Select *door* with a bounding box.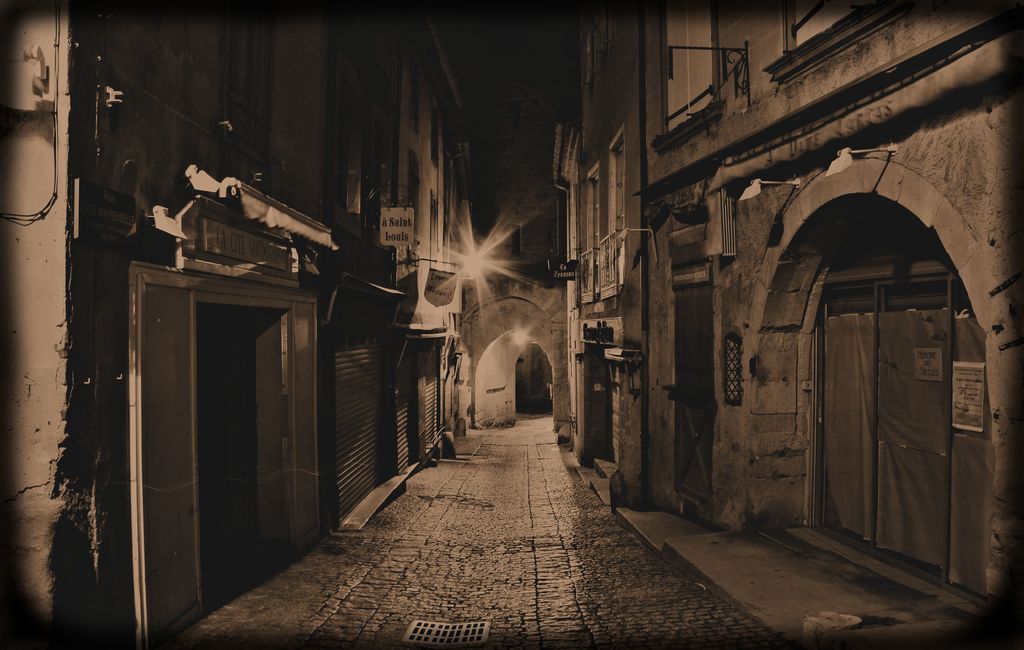
(left=794, top=200, right=967, bottom=590).
